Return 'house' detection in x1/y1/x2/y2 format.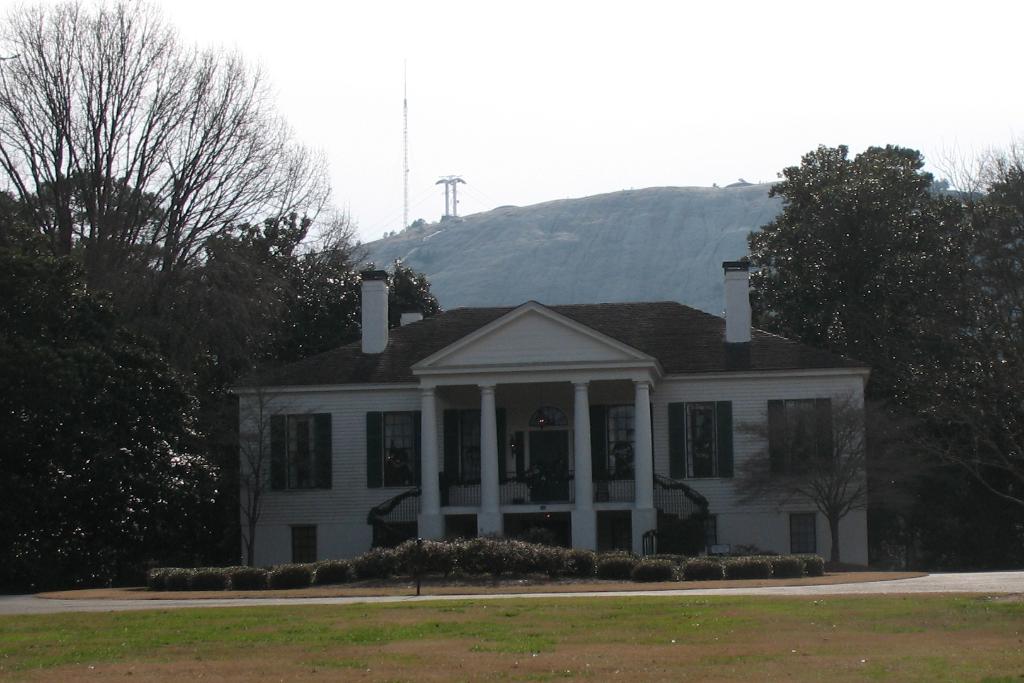
225/264/871/566.
